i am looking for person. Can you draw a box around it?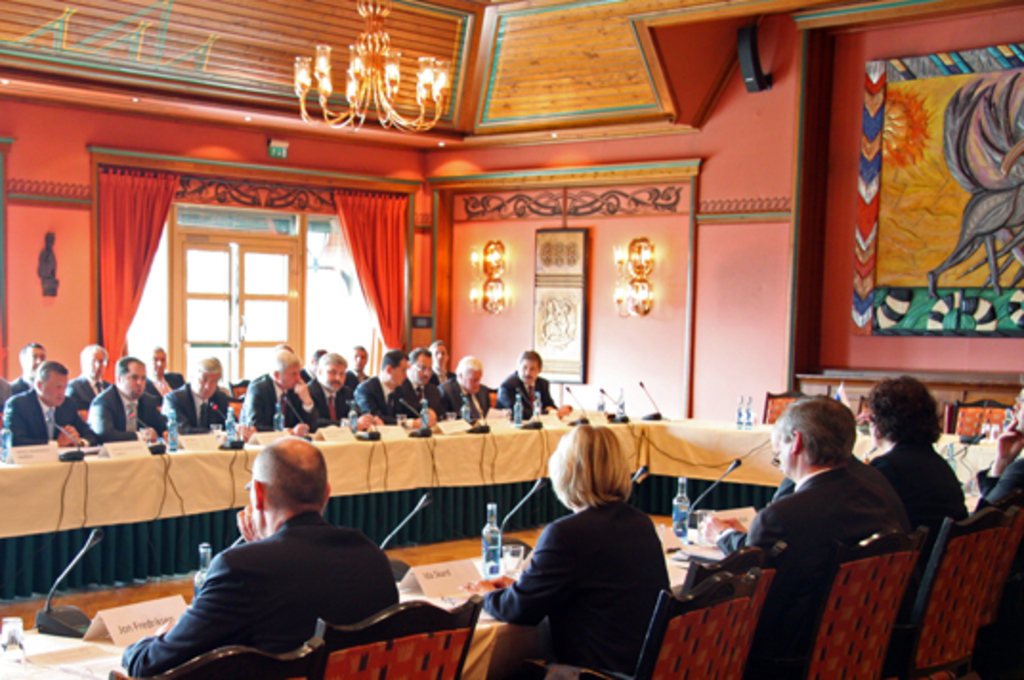
Sure, the bounding box is (left=499, top=348, right=556, bottom=439).
